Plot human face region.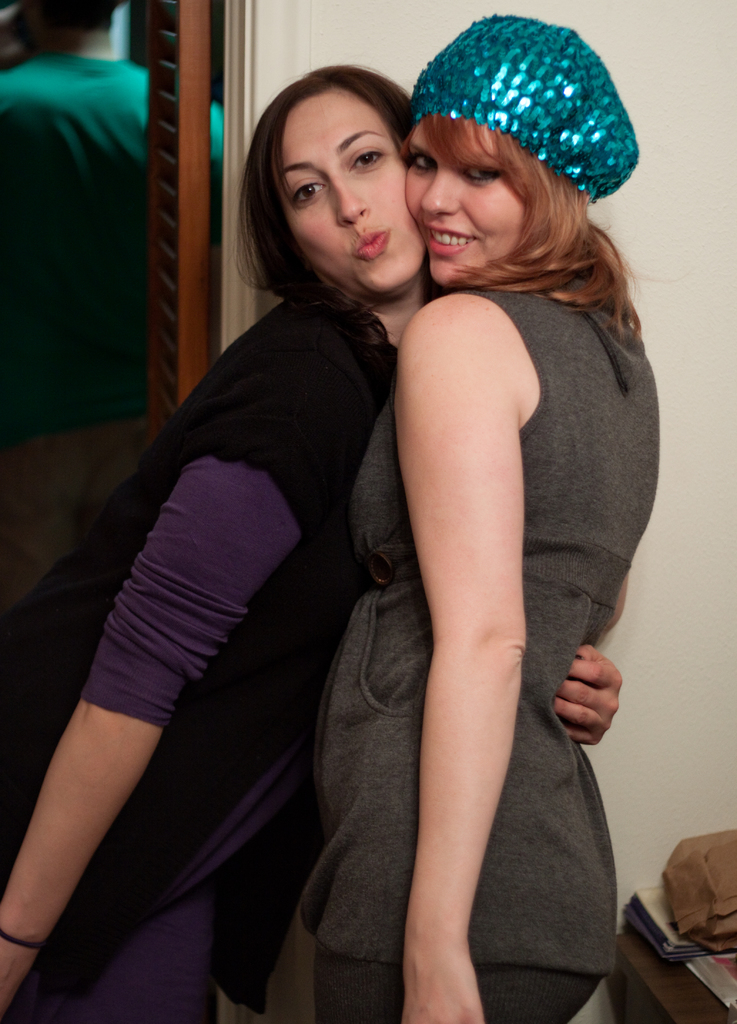
Plotted at crop(390, 129, 523, 283).
